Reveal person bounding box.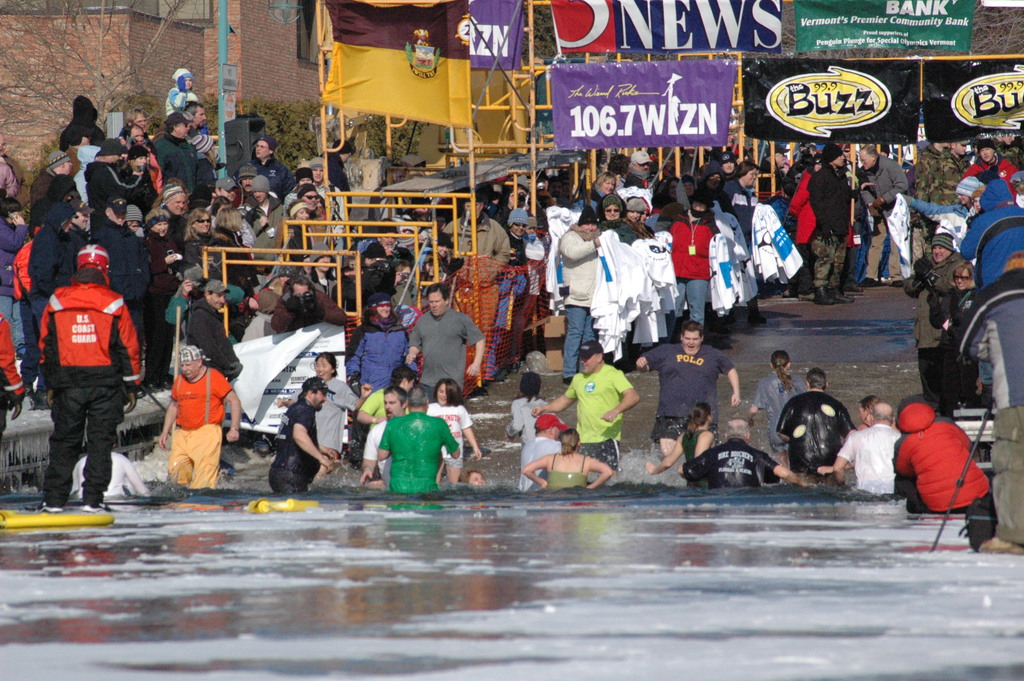
Revealed: Rect(57, 95, 99, 154).
